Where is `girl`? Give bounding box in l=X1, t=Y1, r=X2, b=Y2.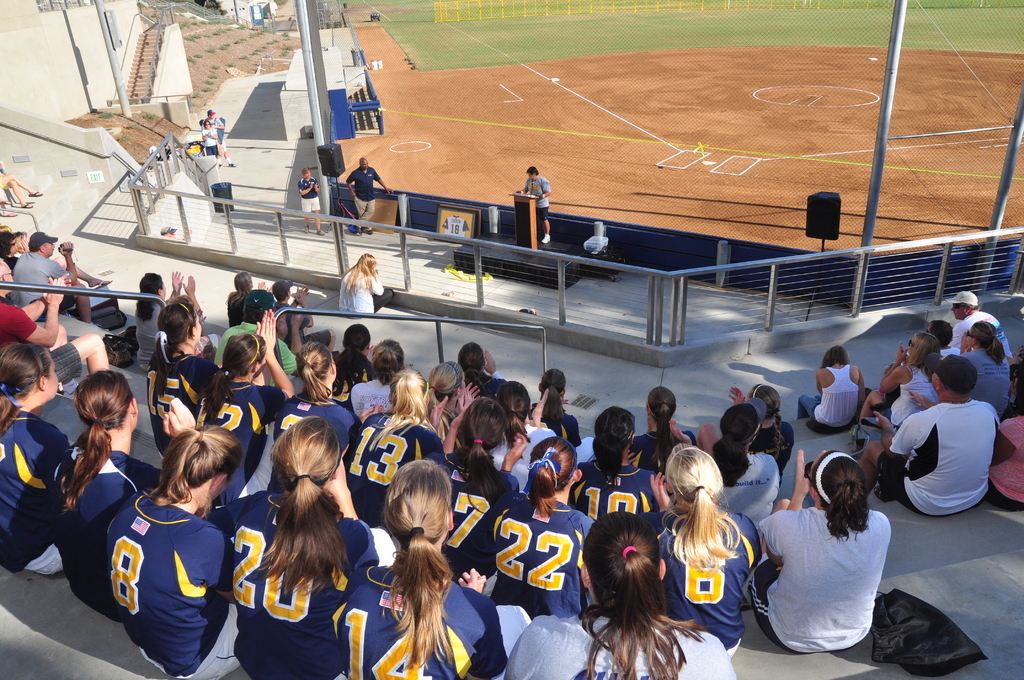
l=346, t=364, r=439, b=530.
